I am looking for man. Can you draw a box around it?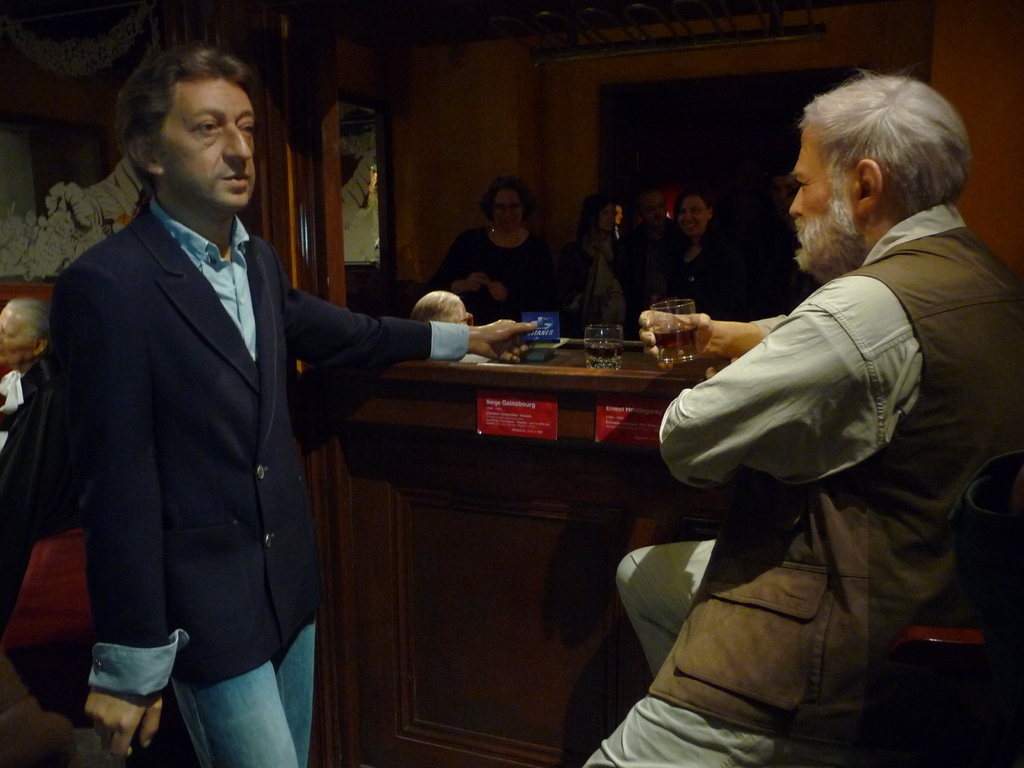
Sure, the bounding box is x1=27, y1=47, x2=395, y2=739.
